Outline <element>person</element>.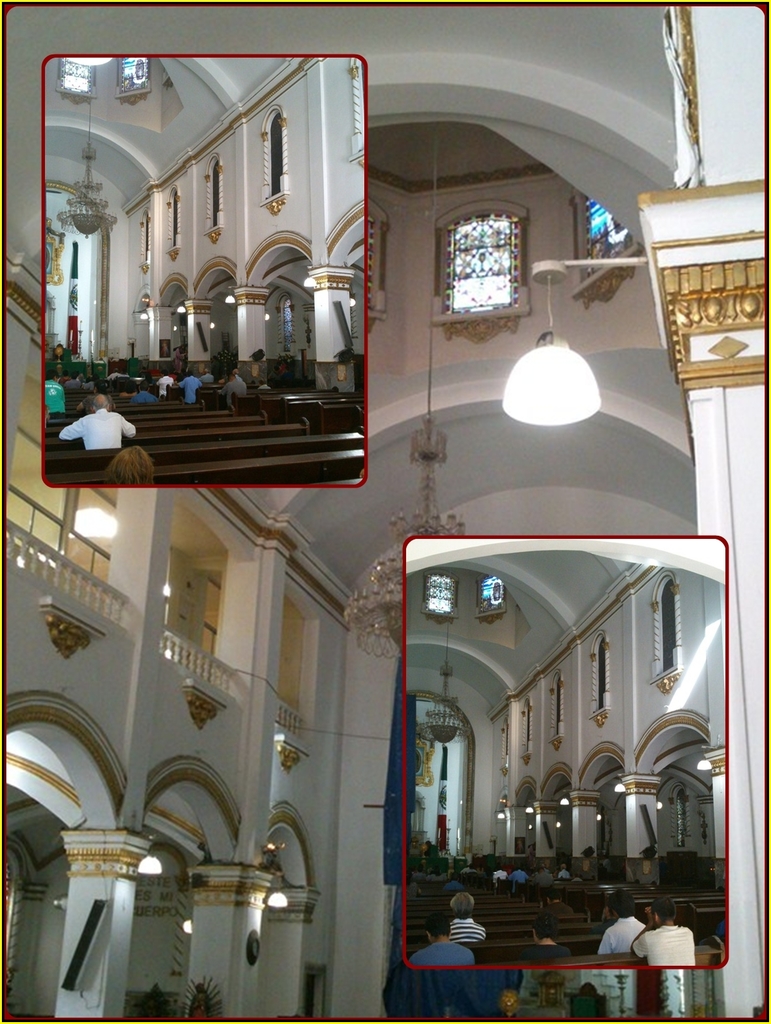
Outline: 200,371,215,390.
